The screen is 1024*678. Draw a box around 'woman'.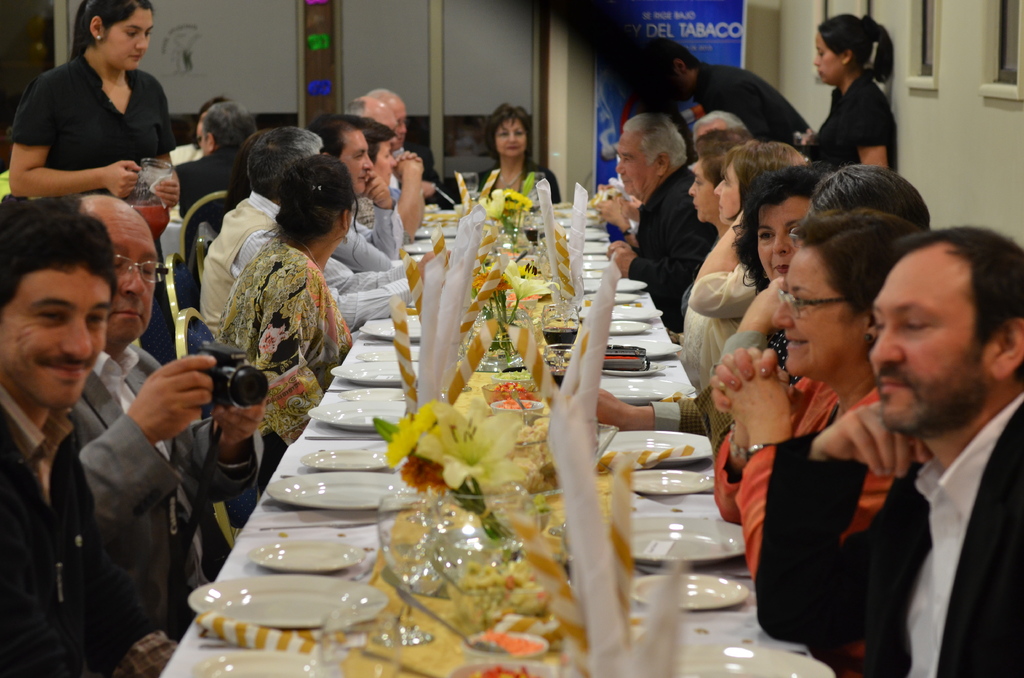
region(470, 104, 570, 218).
